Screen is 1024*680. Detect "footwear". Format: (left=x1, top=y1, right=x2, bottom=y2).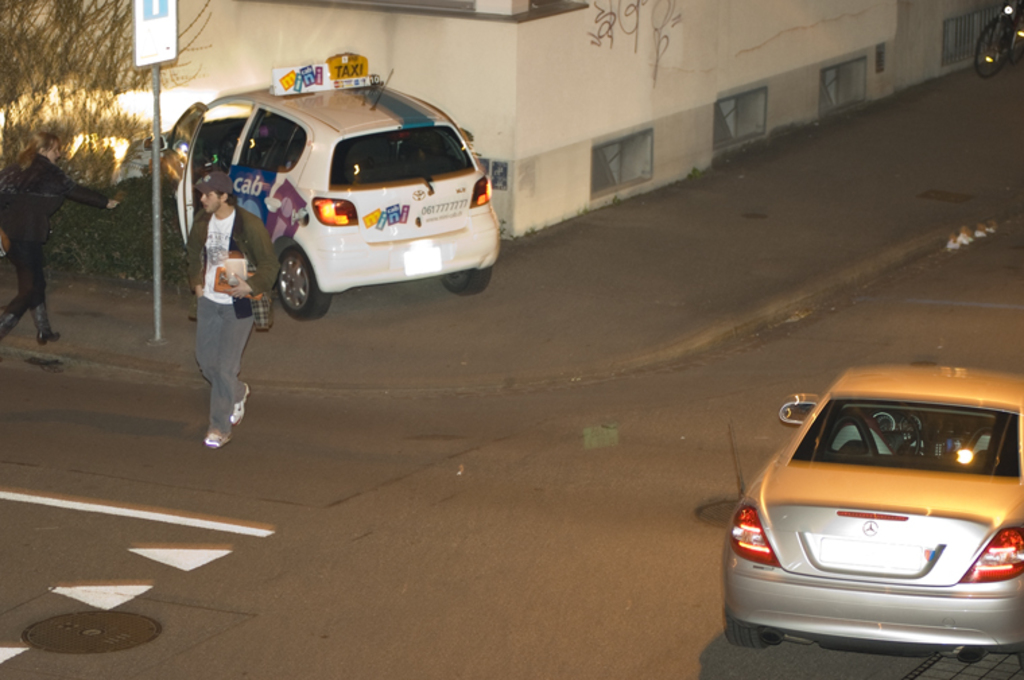
(left=1, top=302, right=24, bottom=335).
